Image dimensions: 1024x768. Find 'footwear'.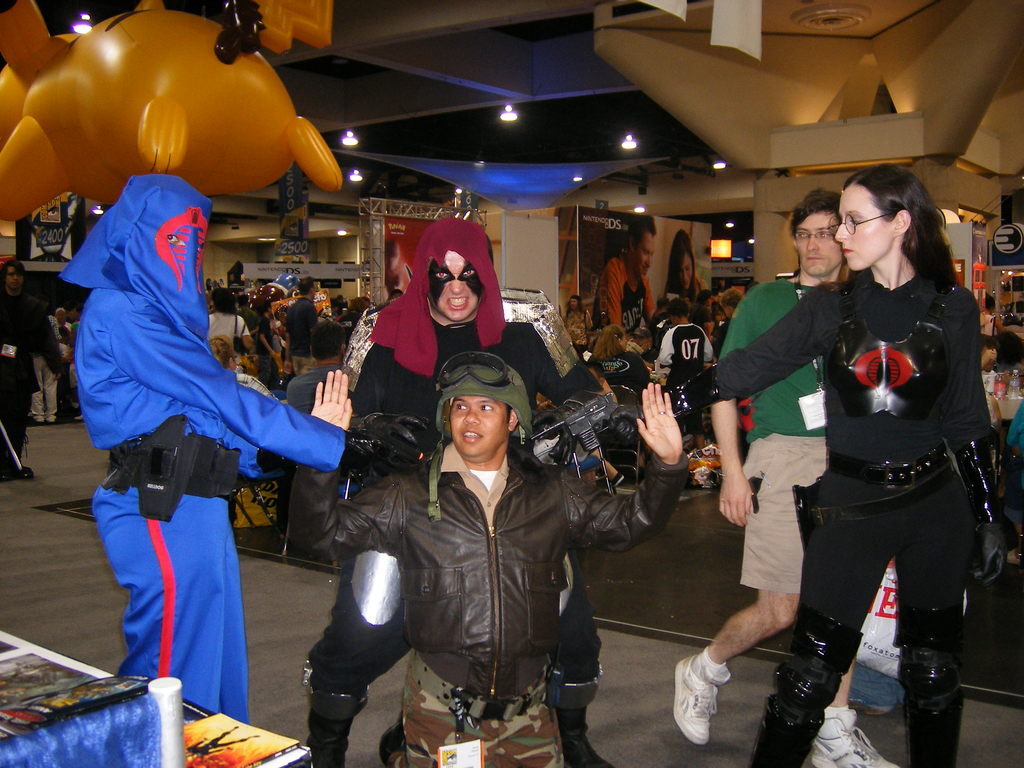
bbox=(675, 658, 745, 752).
